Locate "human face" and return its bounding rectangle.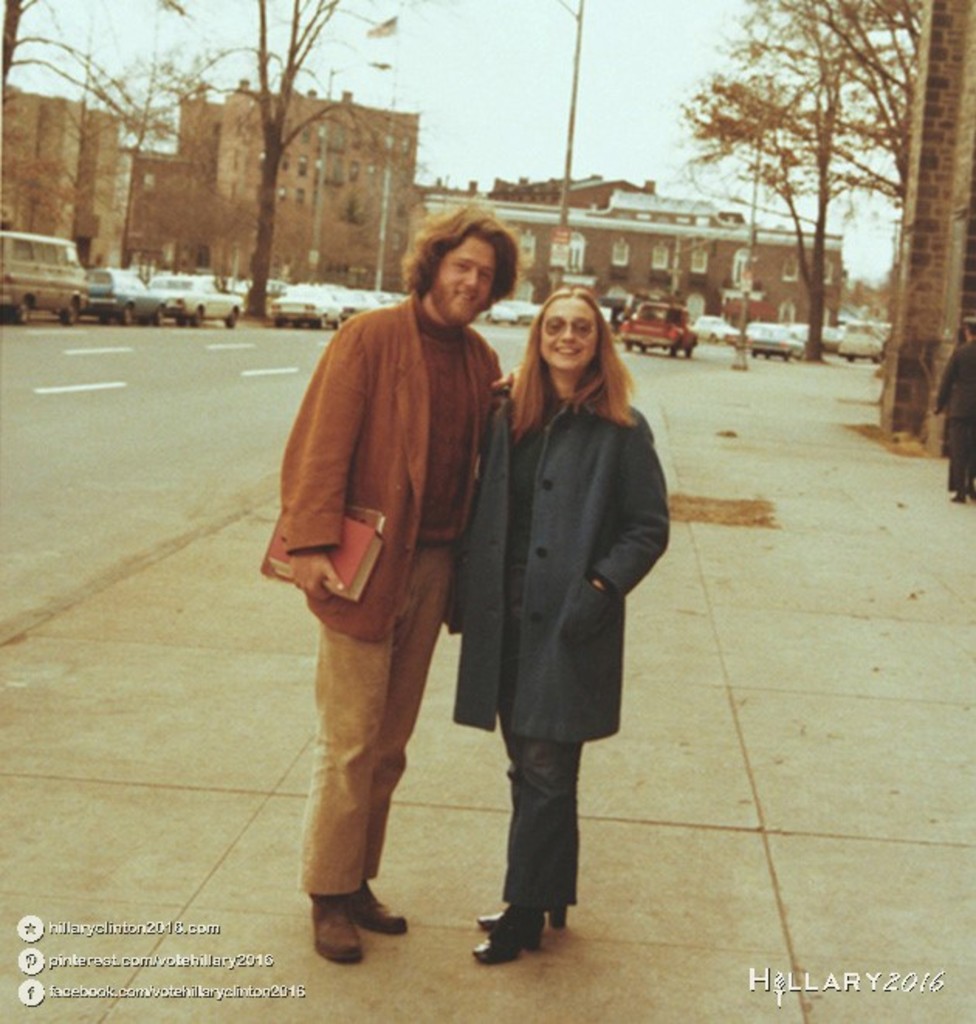
534 294 604 369.
